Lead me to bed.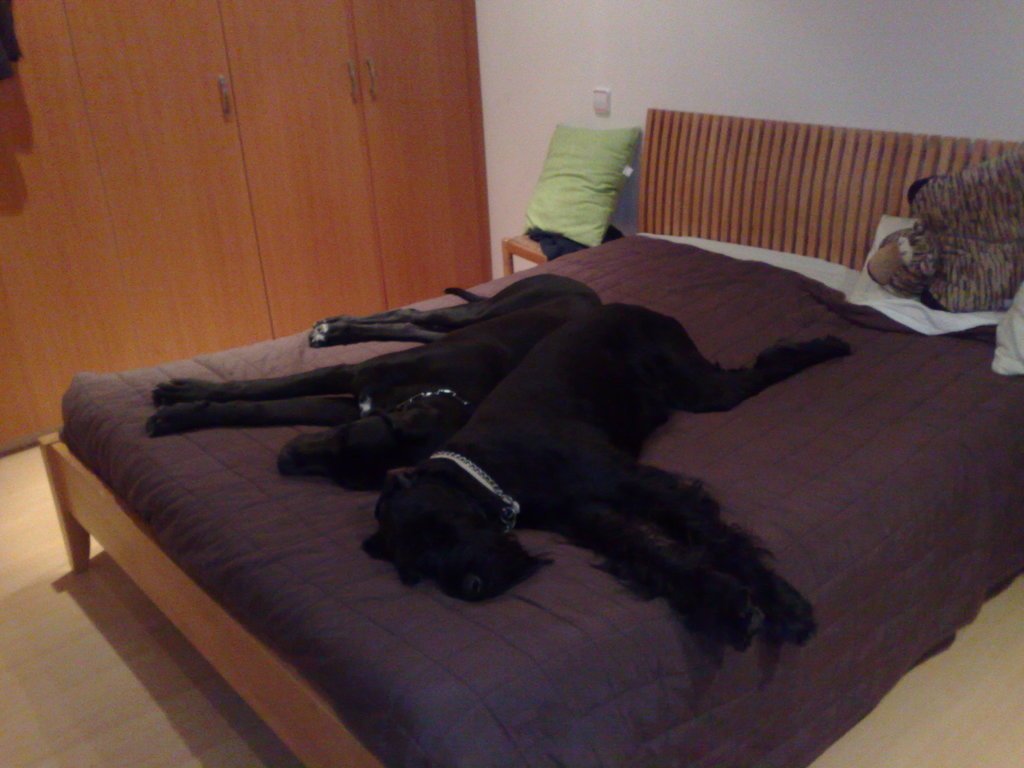
Lead to <box>34,107,1023,767</box>.
